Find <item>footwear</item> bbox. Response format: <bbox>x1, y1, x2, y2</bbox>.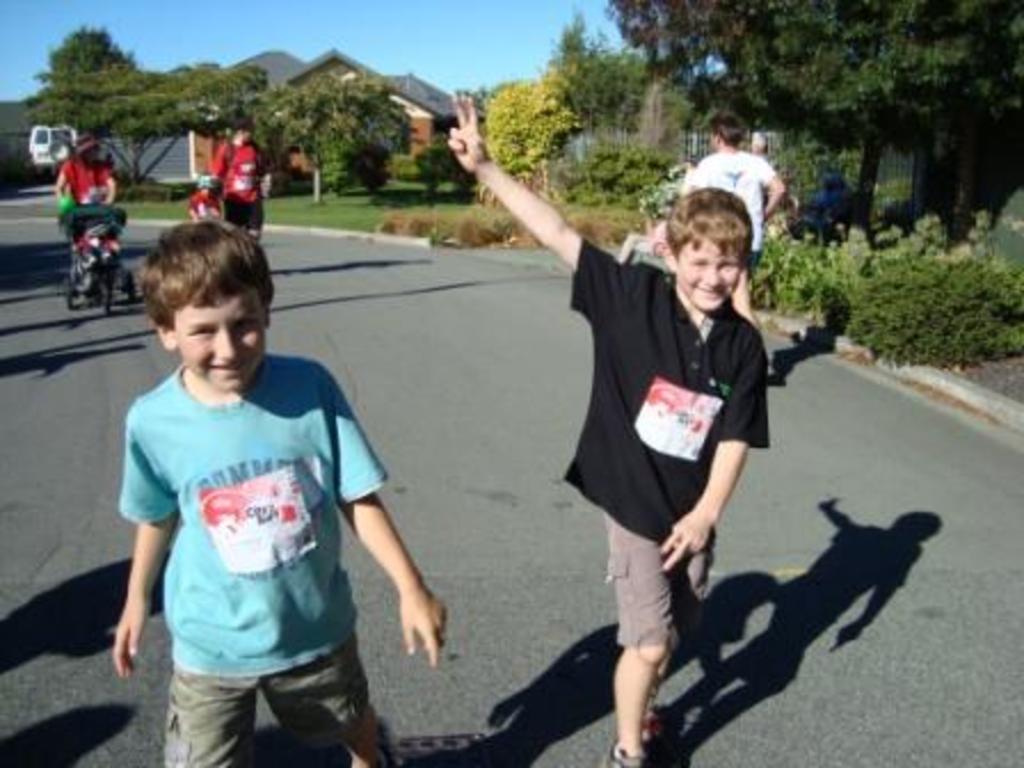
<bbox>608, 736, 654, 766</bbox>.
